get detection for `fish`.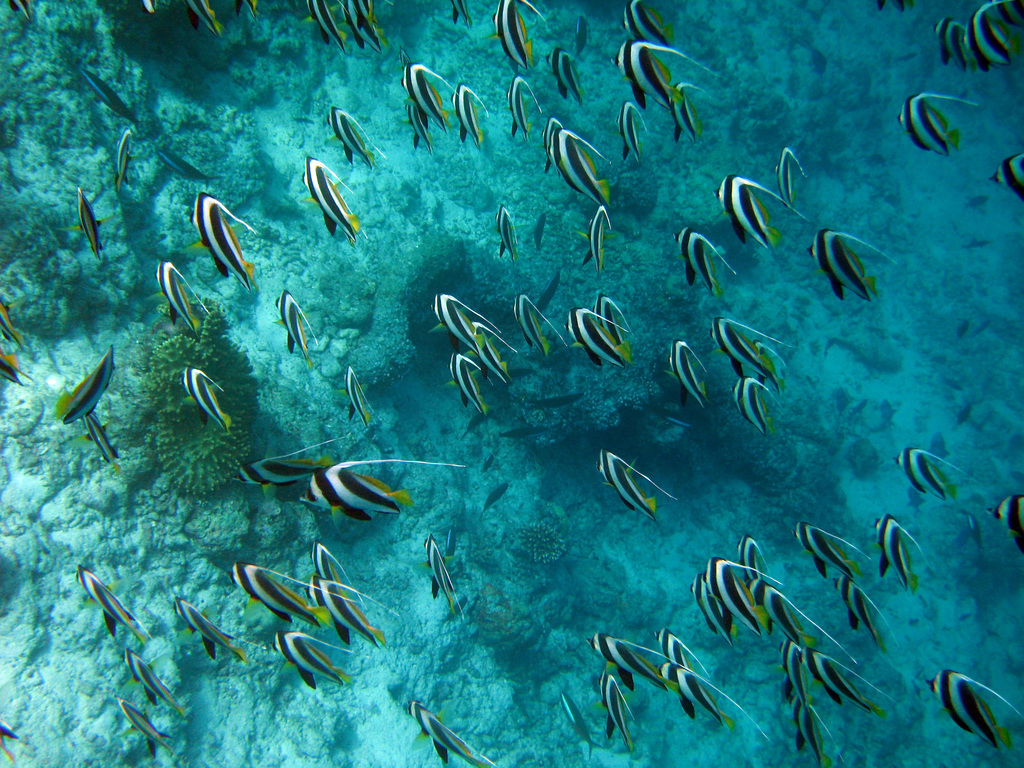
Detection: rect(805, 644, 887, 713).
